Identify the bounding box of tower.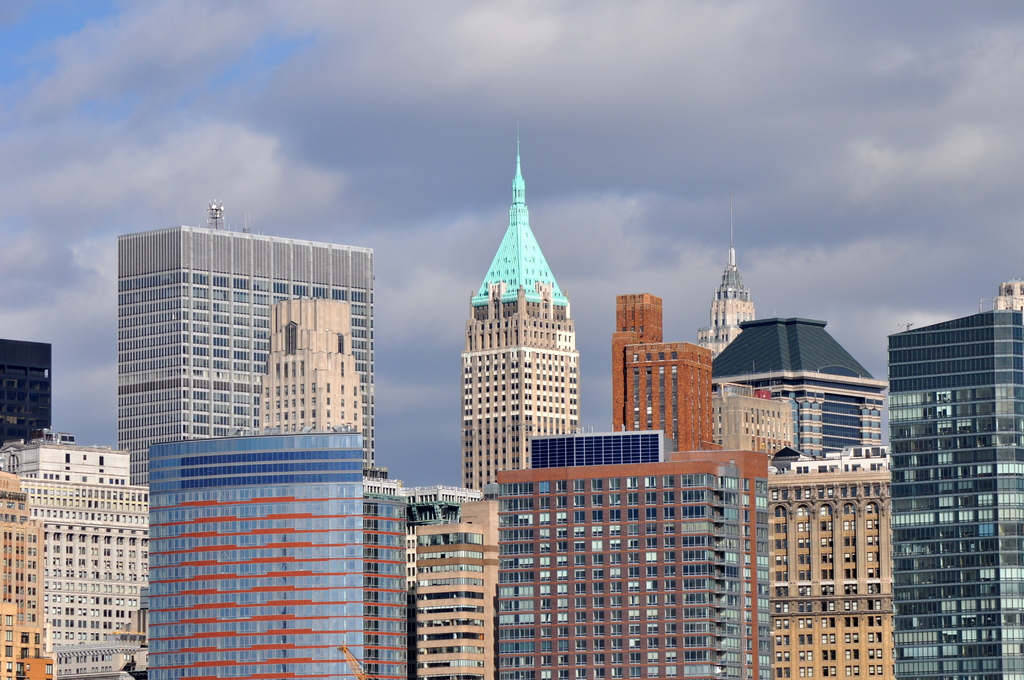
0:337:52:446.
